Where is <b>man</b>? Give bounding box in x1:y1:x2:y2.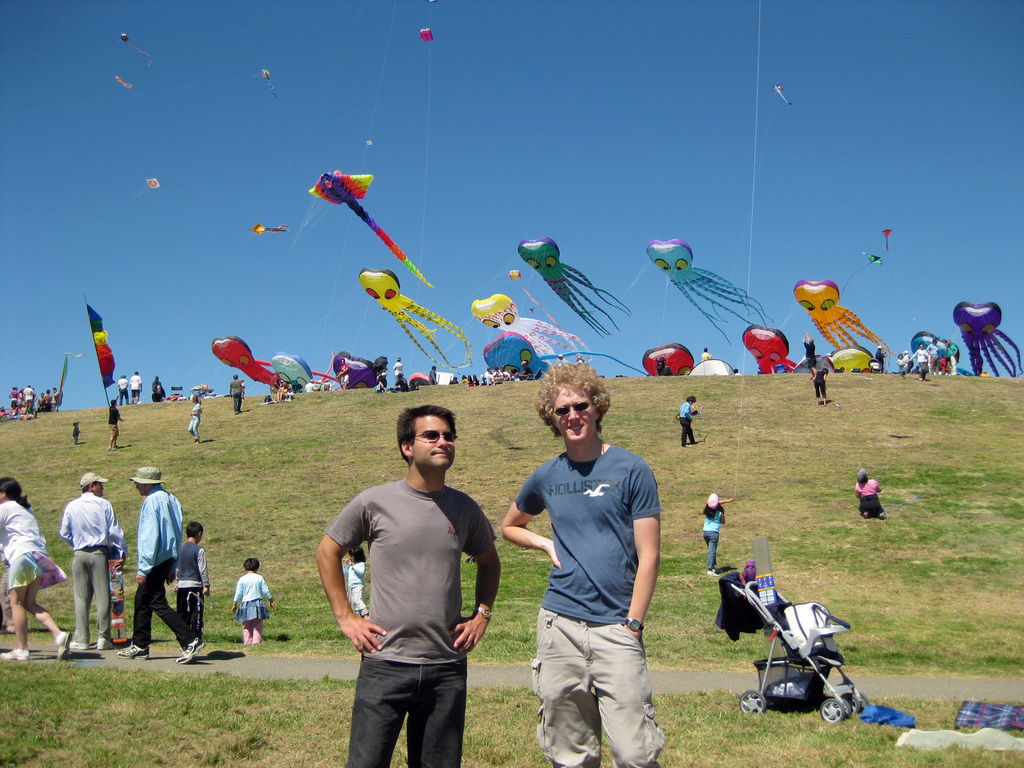
58:468:129:654.
